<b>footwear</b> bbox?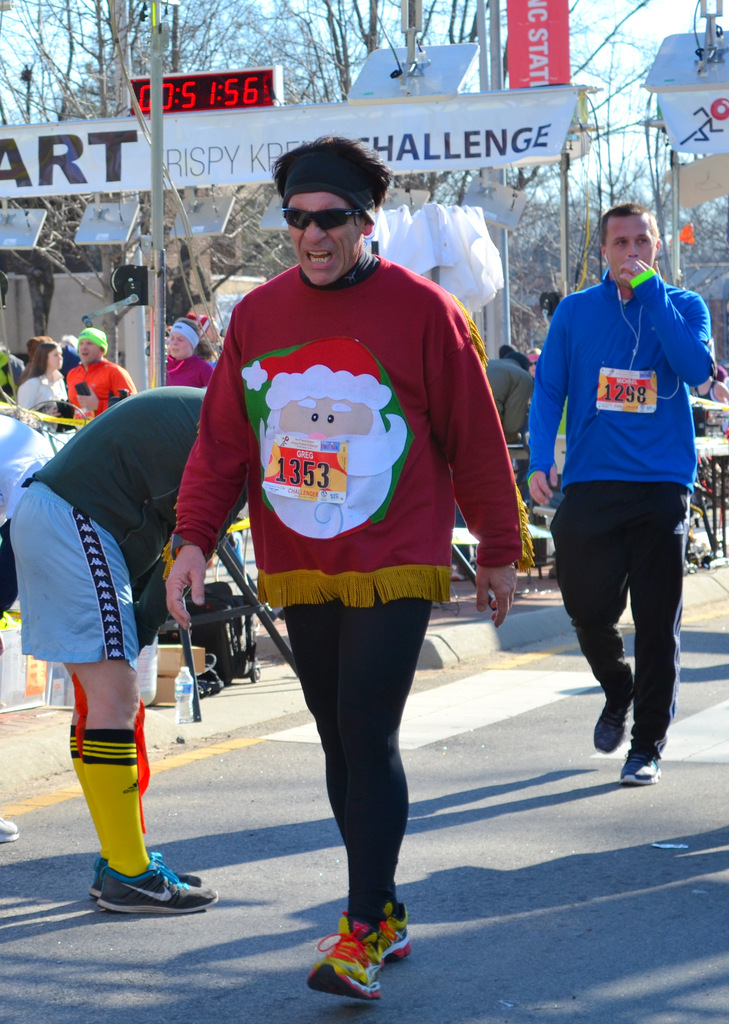
crop(620, 724, 683, 776)
